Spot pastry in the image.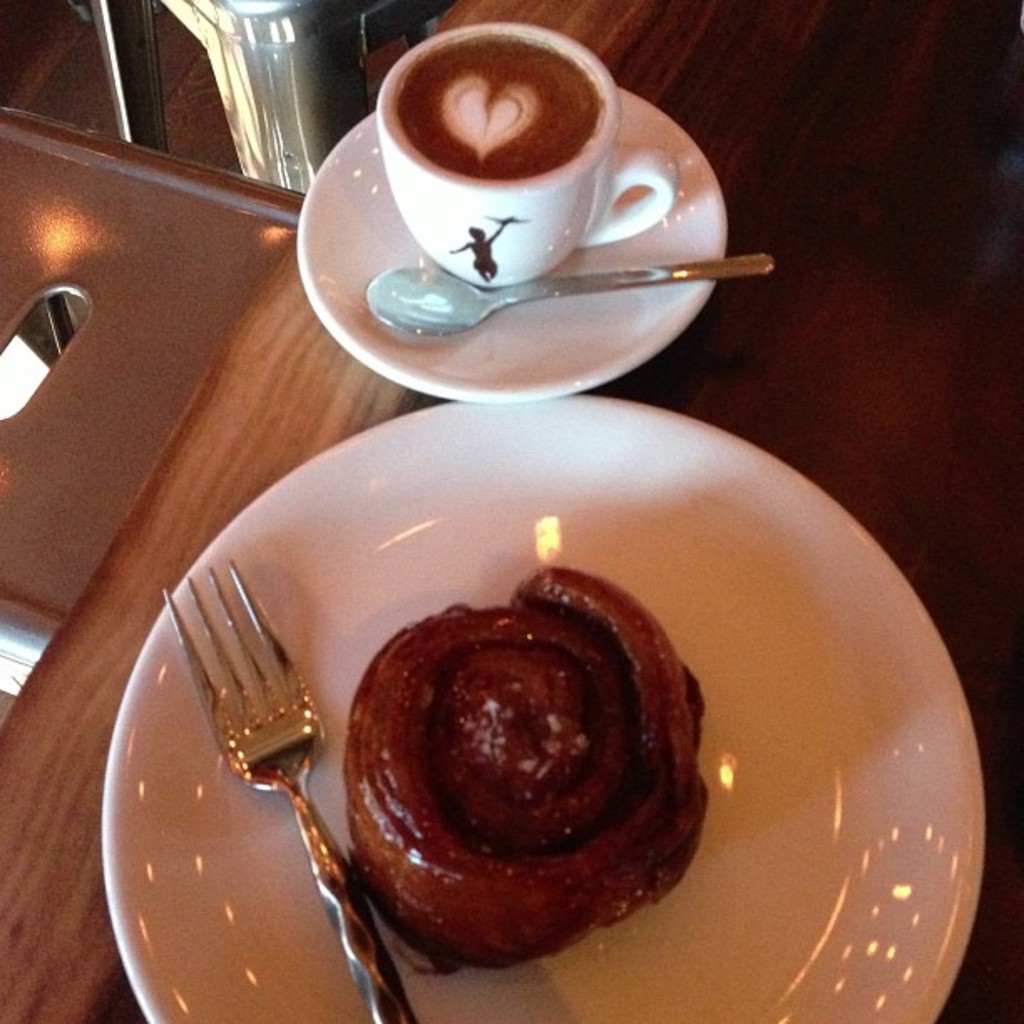
pastry found at Rect(306, 534, 714, 960).
